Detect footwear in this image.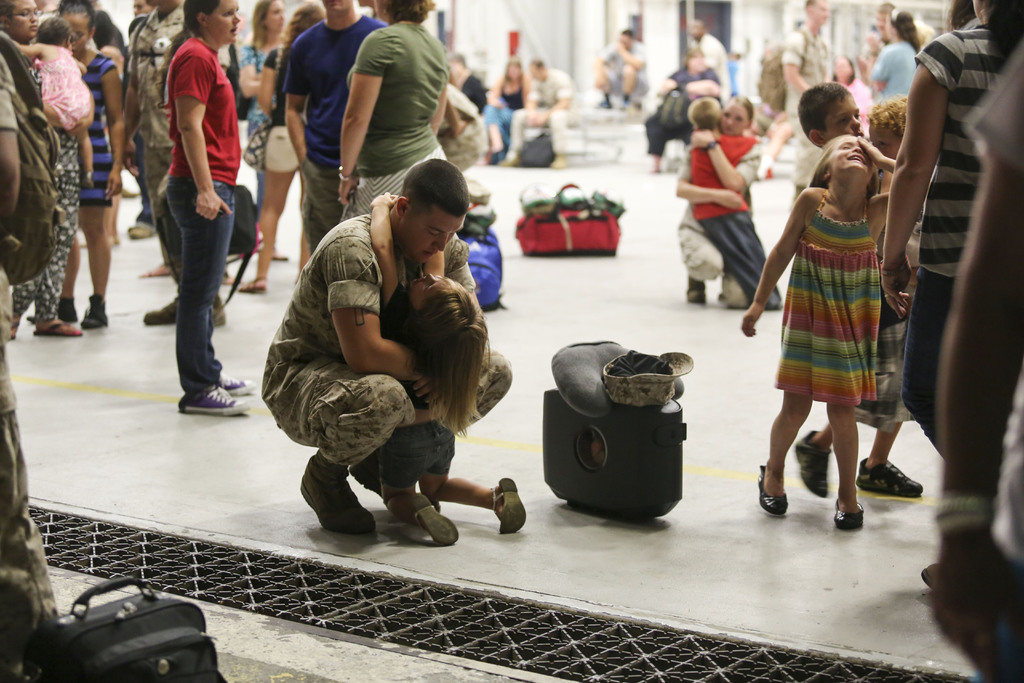
Detection: <region>756, 463, 781, 514</region>.
